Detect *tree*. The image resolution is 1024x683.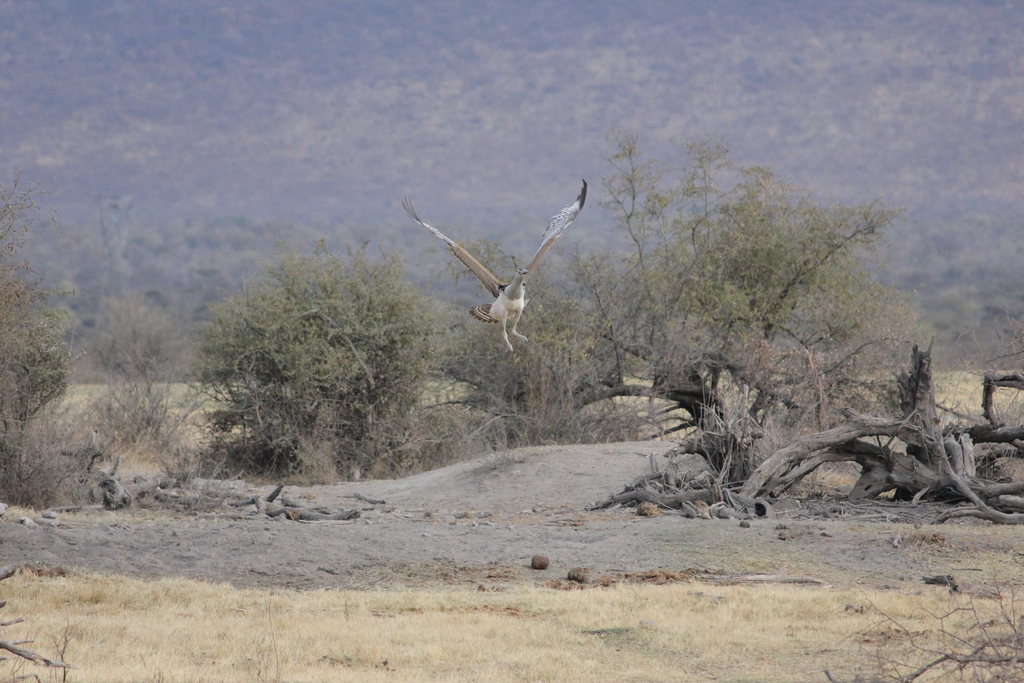
box=[180, 217, 447, 490].
